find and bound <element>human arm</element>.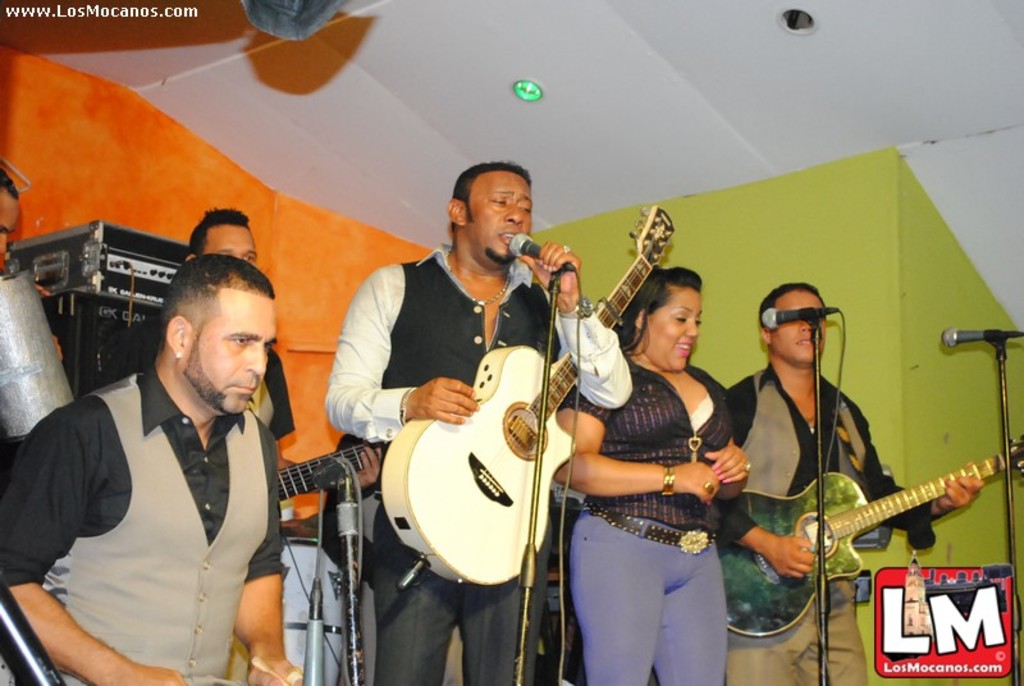
Bound: detection(0, 397, 188, 685).
